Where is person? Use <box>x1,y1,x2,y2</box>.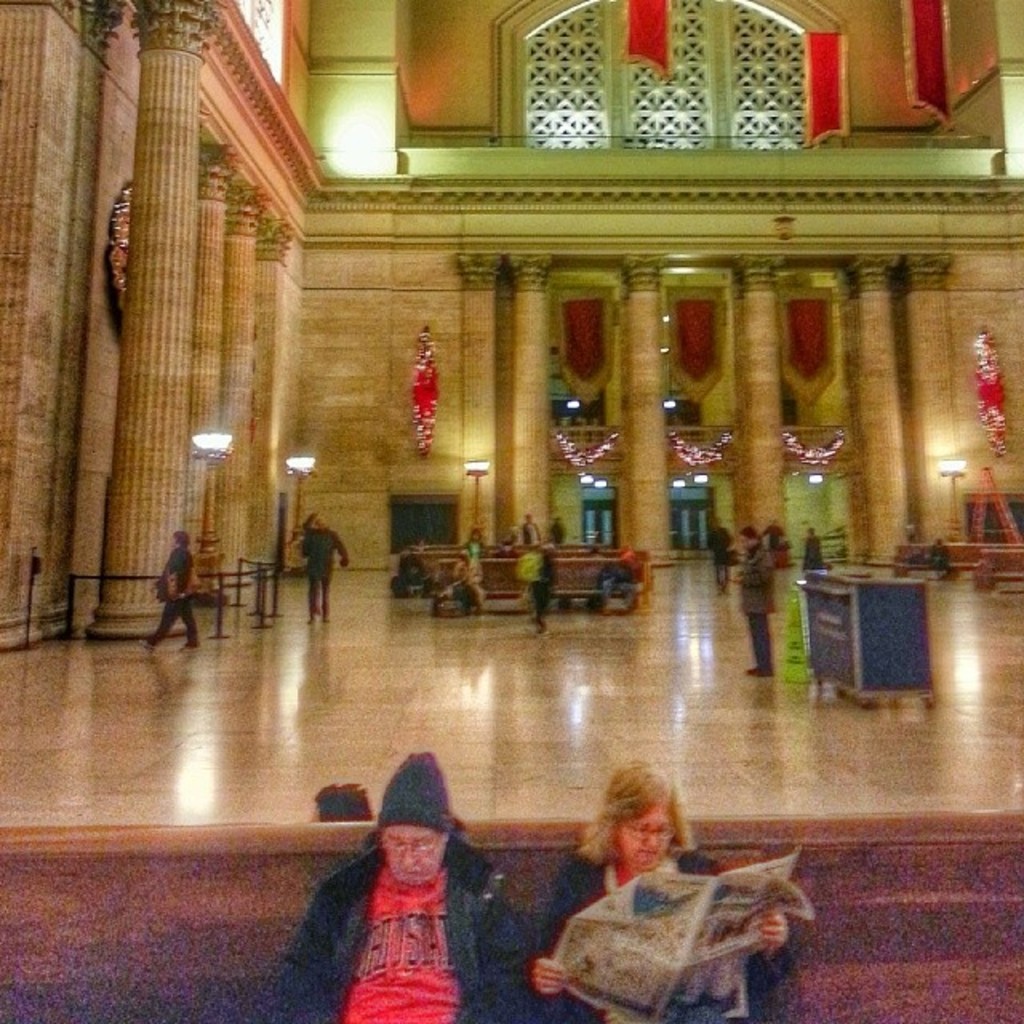
<box>136,528,203,650</box>.
